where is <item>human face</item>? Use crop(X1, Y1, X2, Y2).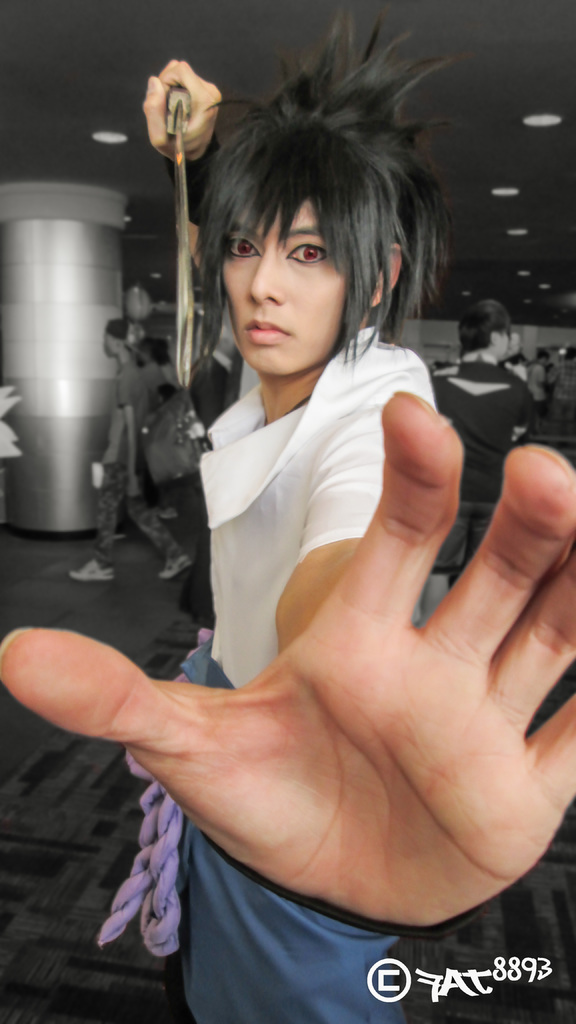
crop(223, 188, 365, 386).
